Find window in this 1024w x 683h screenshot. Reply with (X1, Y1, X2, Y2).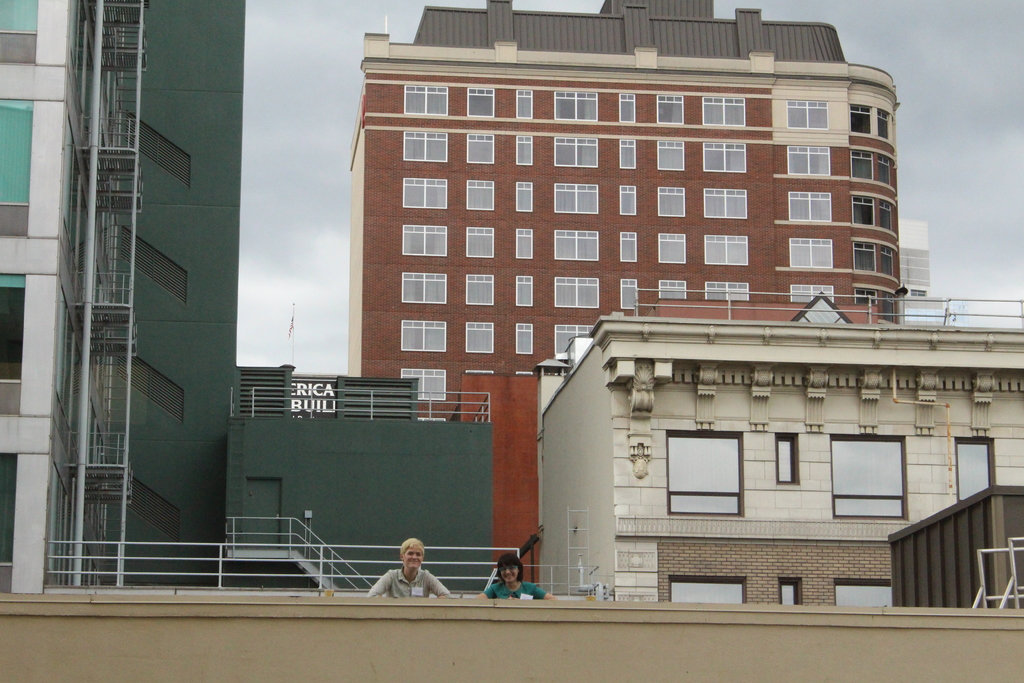
(666, 434, 744, 516).
